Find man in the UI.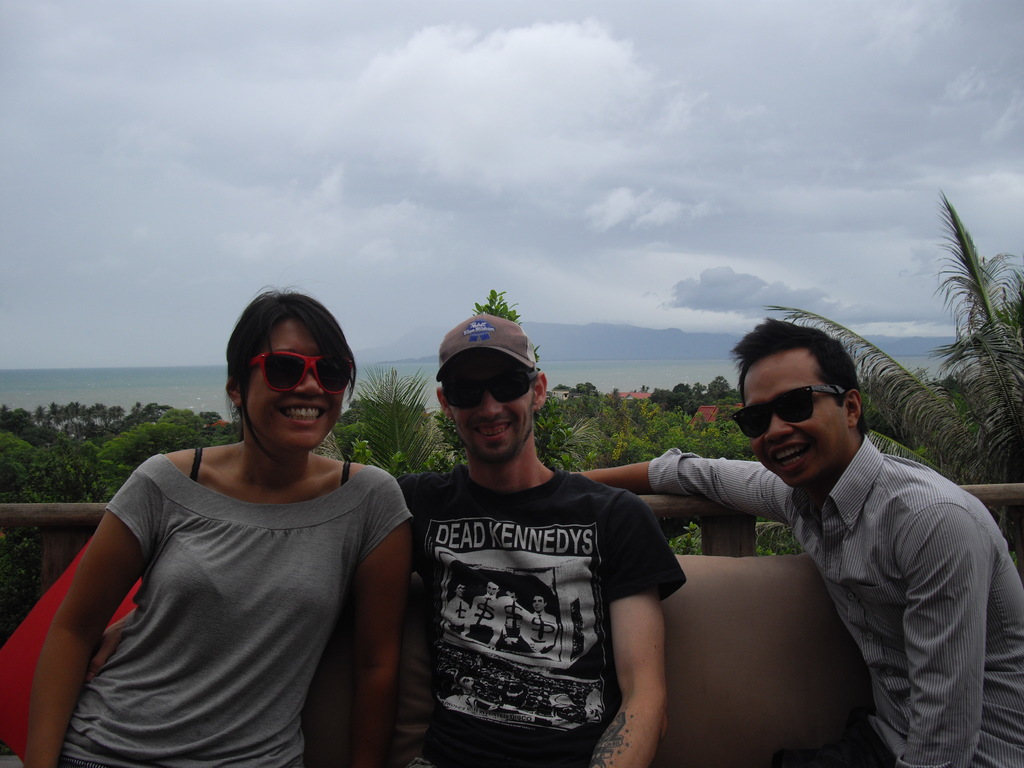
UI element at box(557, 314, 1023, 767).
